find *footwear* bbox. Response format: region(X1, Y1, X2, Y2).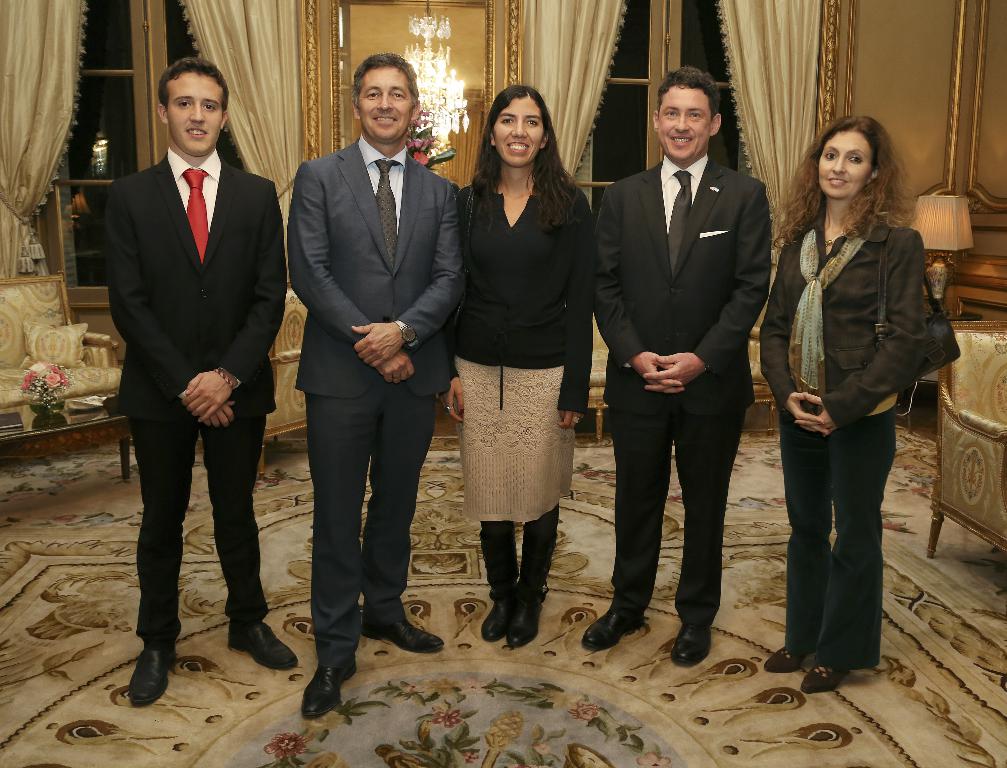
region(476, 538, 514, 638).
